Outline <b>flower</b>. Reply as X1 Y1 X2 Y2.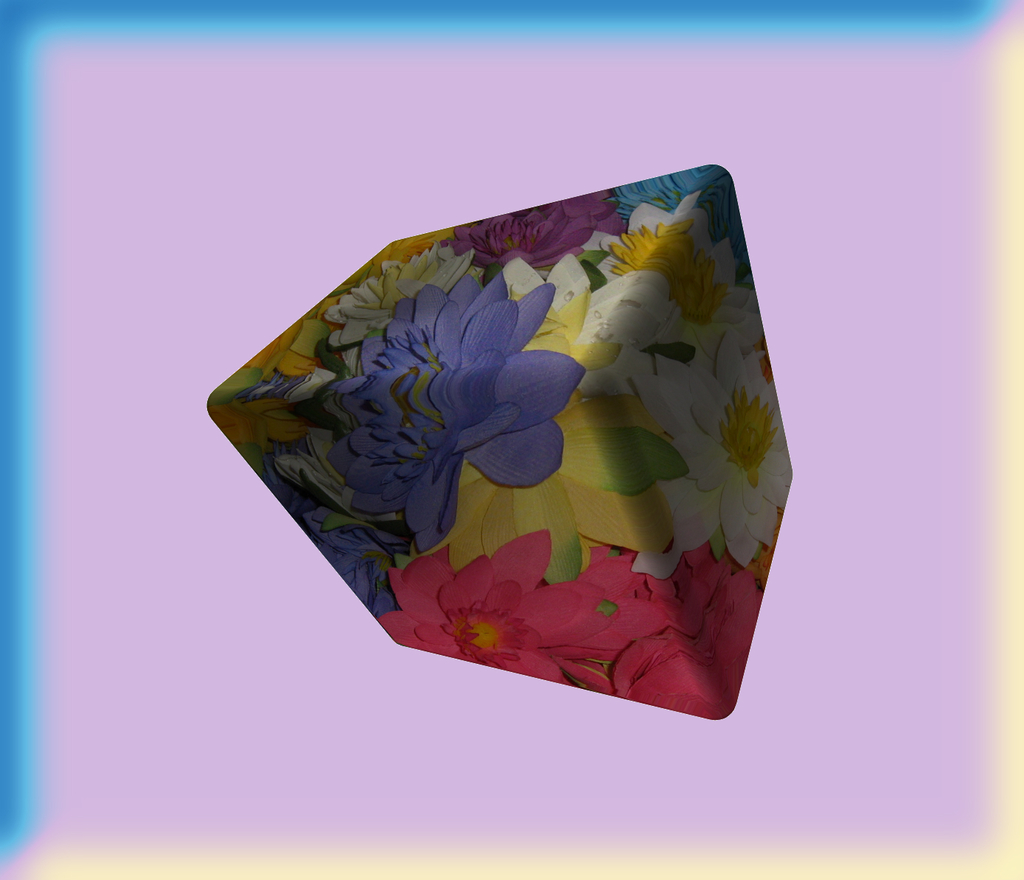
213 317 320 393.
